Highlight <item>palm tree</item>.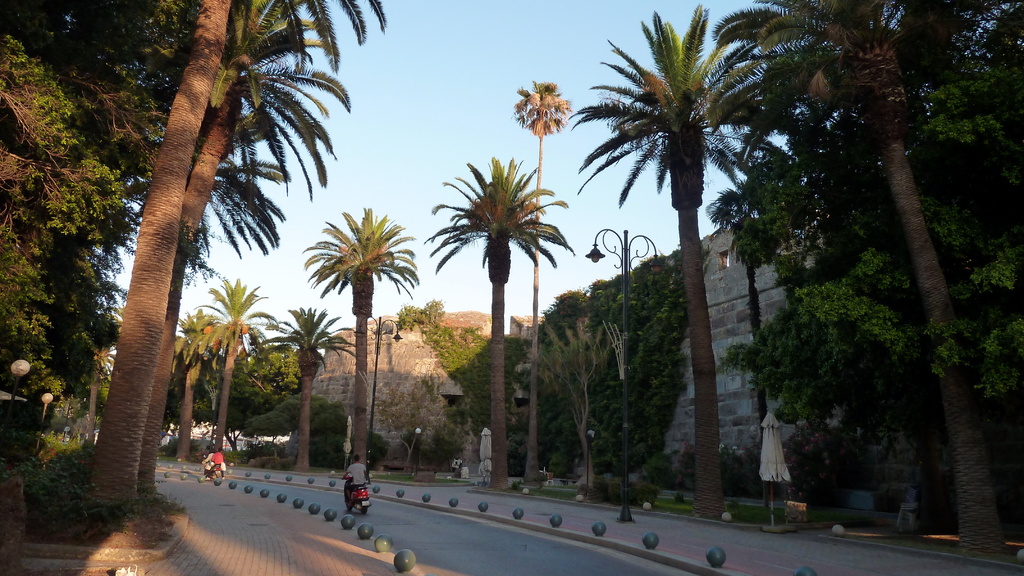
Highlighted region: select_region(198, 279, 267, 435).
